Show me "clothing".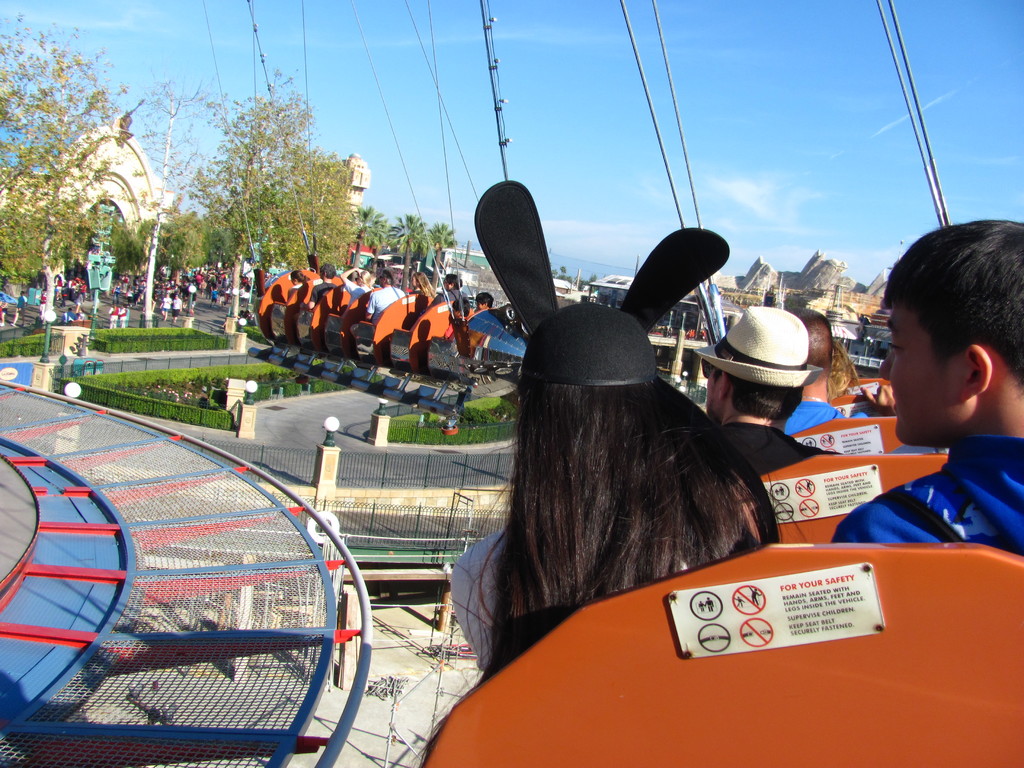
"clothing" is here: 447:529:504:672.
